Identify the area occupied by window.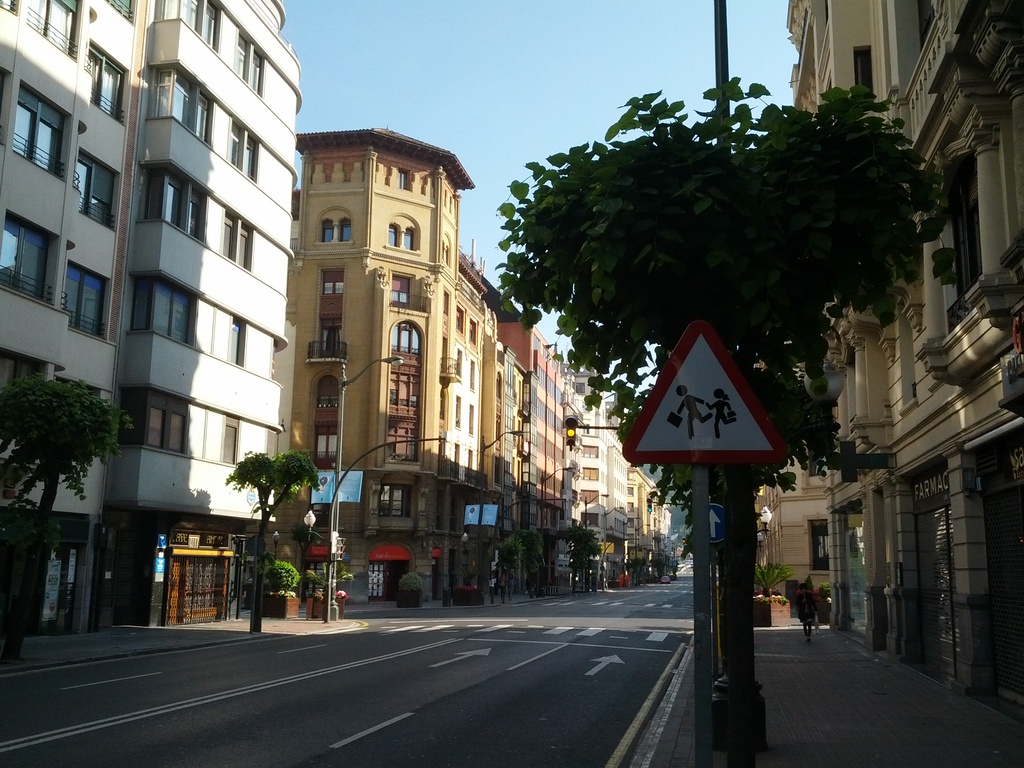
Area: BBox(191, 95, 209, 140).
